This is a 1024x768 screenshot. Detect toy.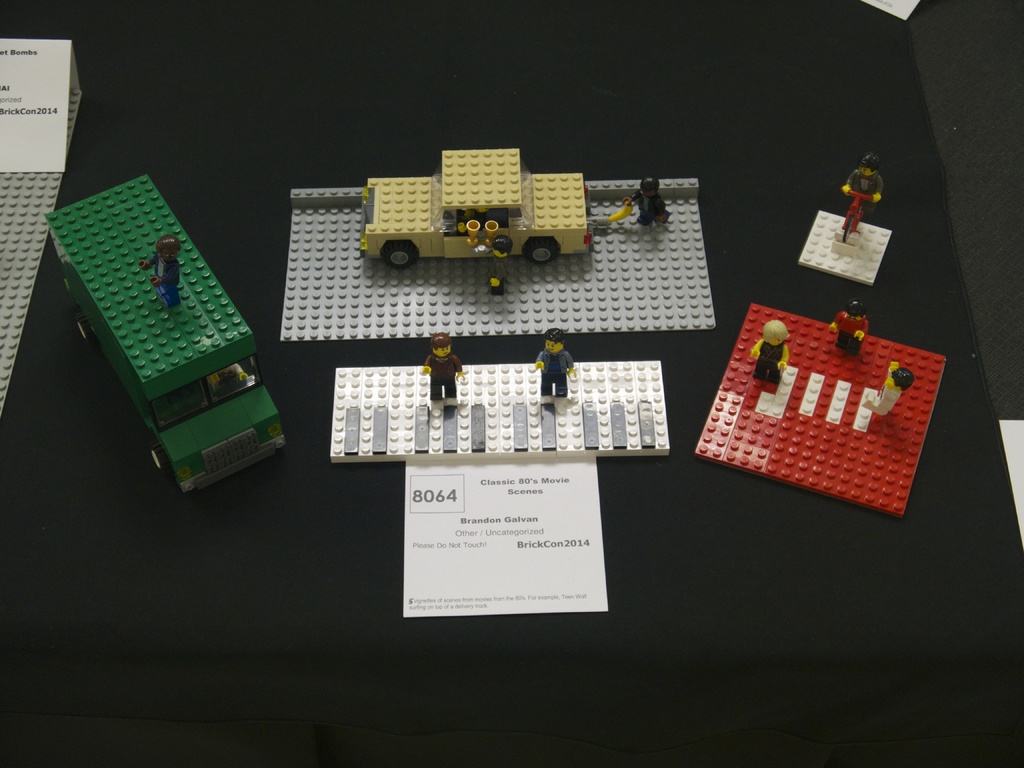
box=[44, 177, 288, 497].
